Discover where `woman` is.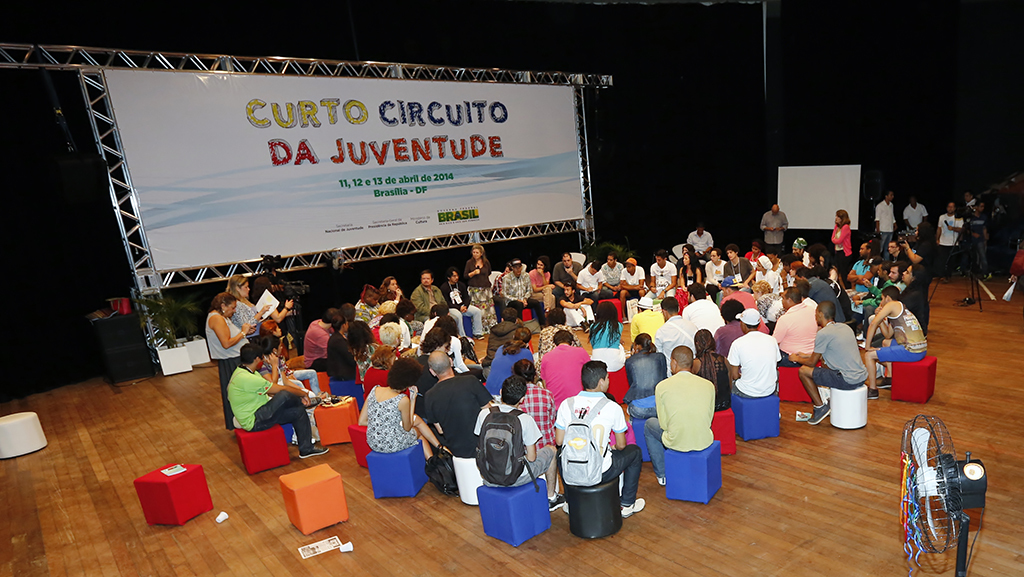
Discovered at 621/331/666/421.
